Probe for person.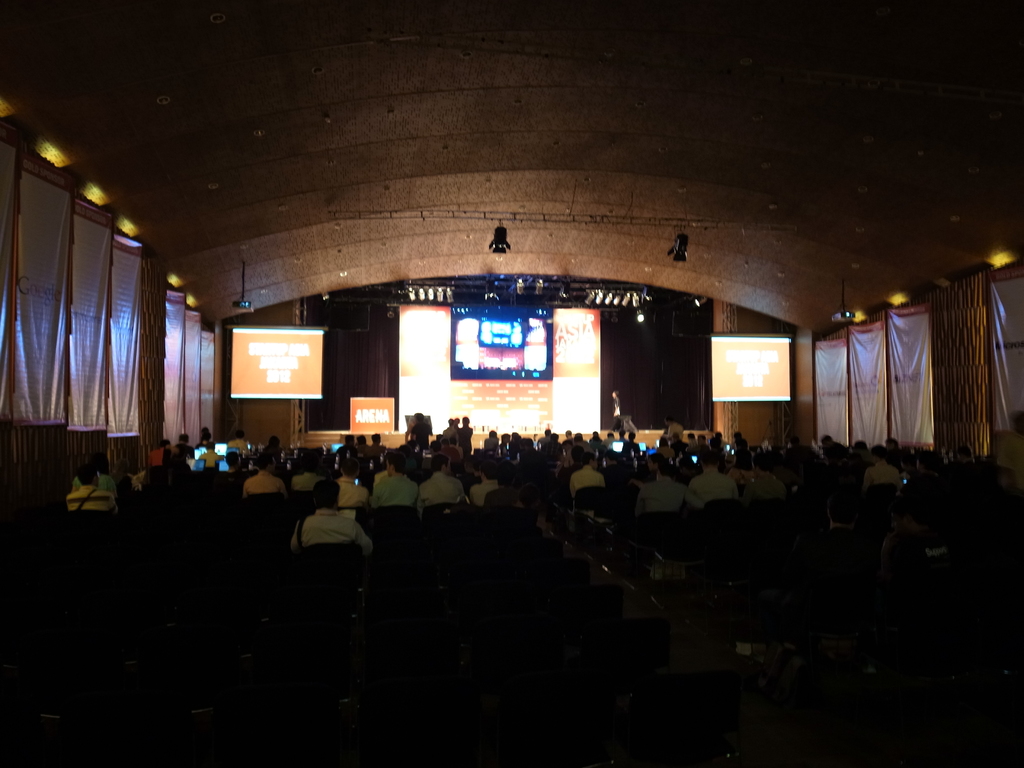
Probe result: l=602, t=431, r=615, b=445.
